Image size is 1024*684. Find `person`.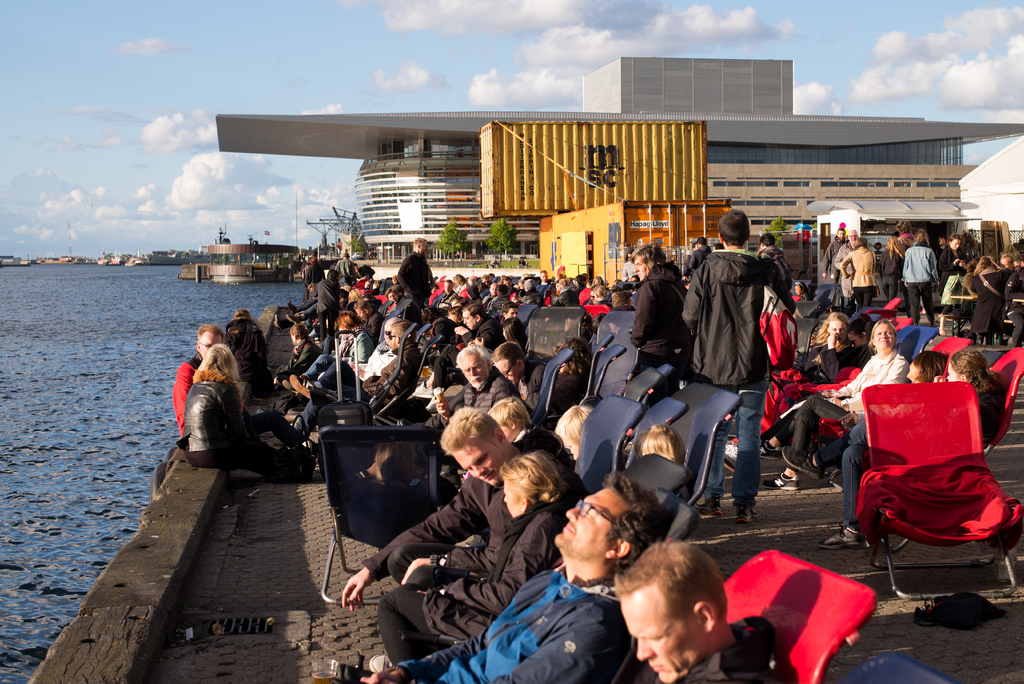
x1=344 y1=405 x2=526 y2=589.
